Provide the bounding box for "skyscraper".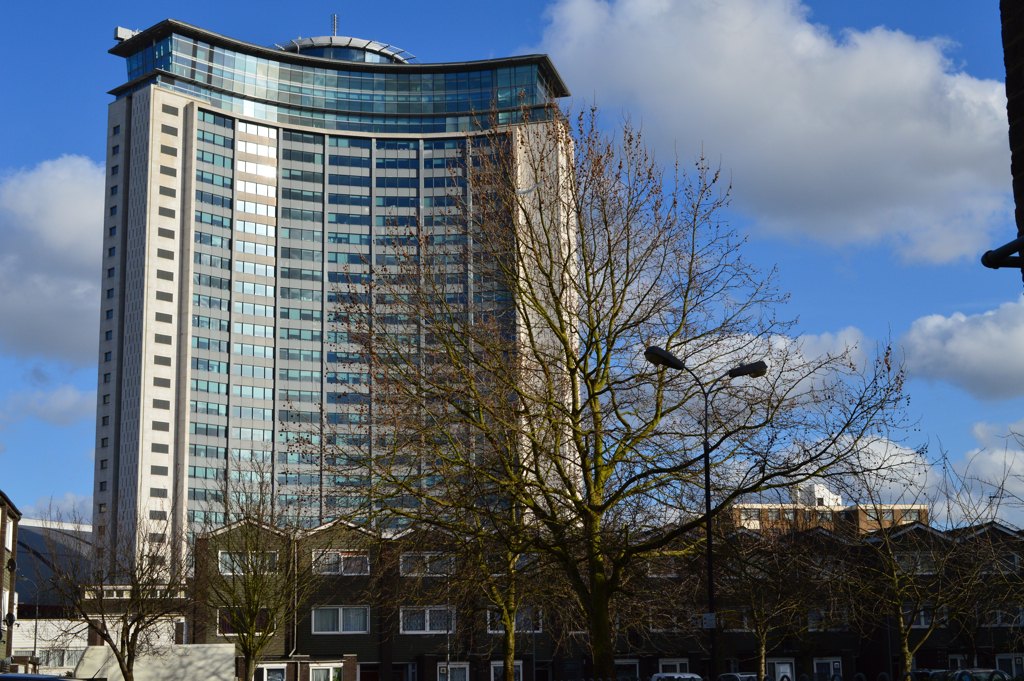
detection(89, 7, 591, 669).
